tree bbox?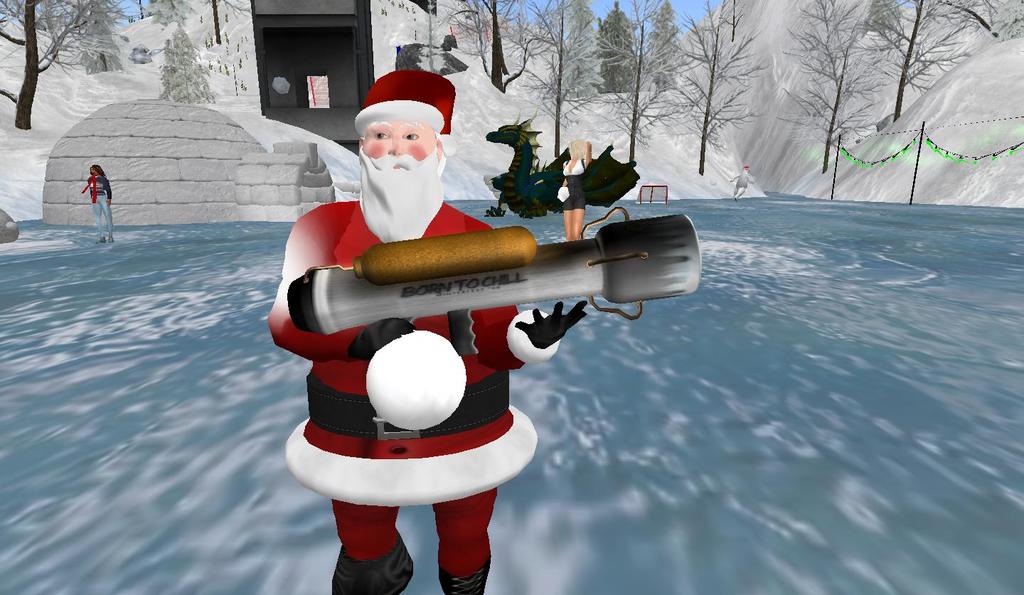
(x1=590, y1=0, x2=644, y2=97)
